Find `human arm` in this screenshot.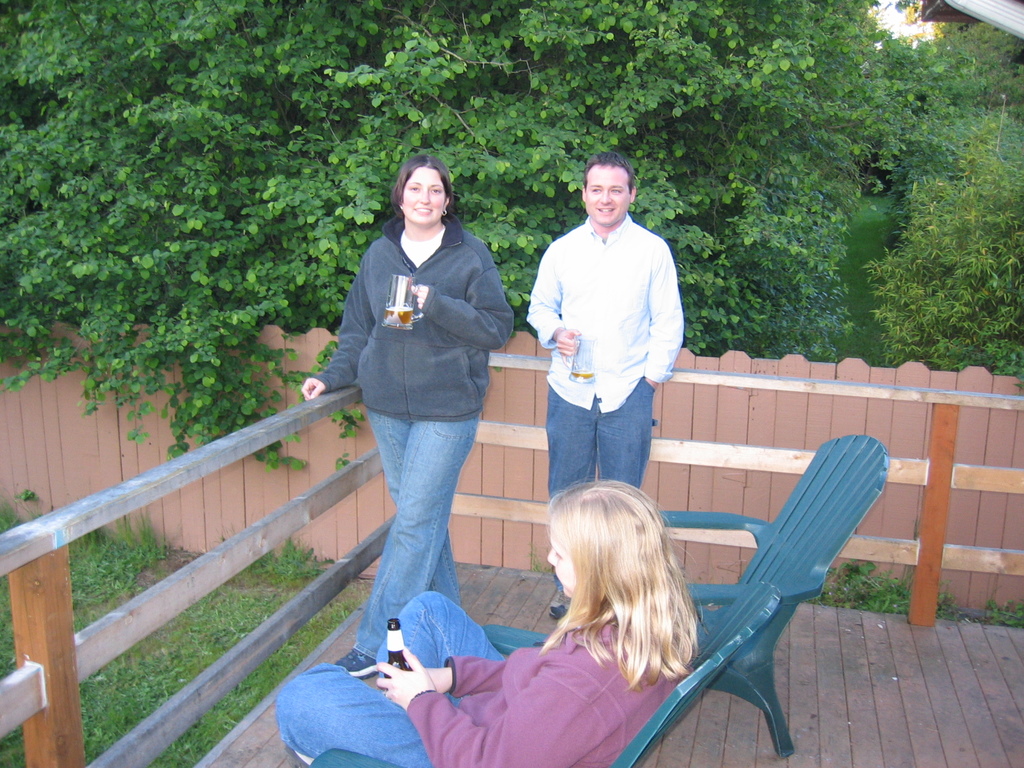
The bounding box for `human arm` is region(644, 244, 690, 388).
